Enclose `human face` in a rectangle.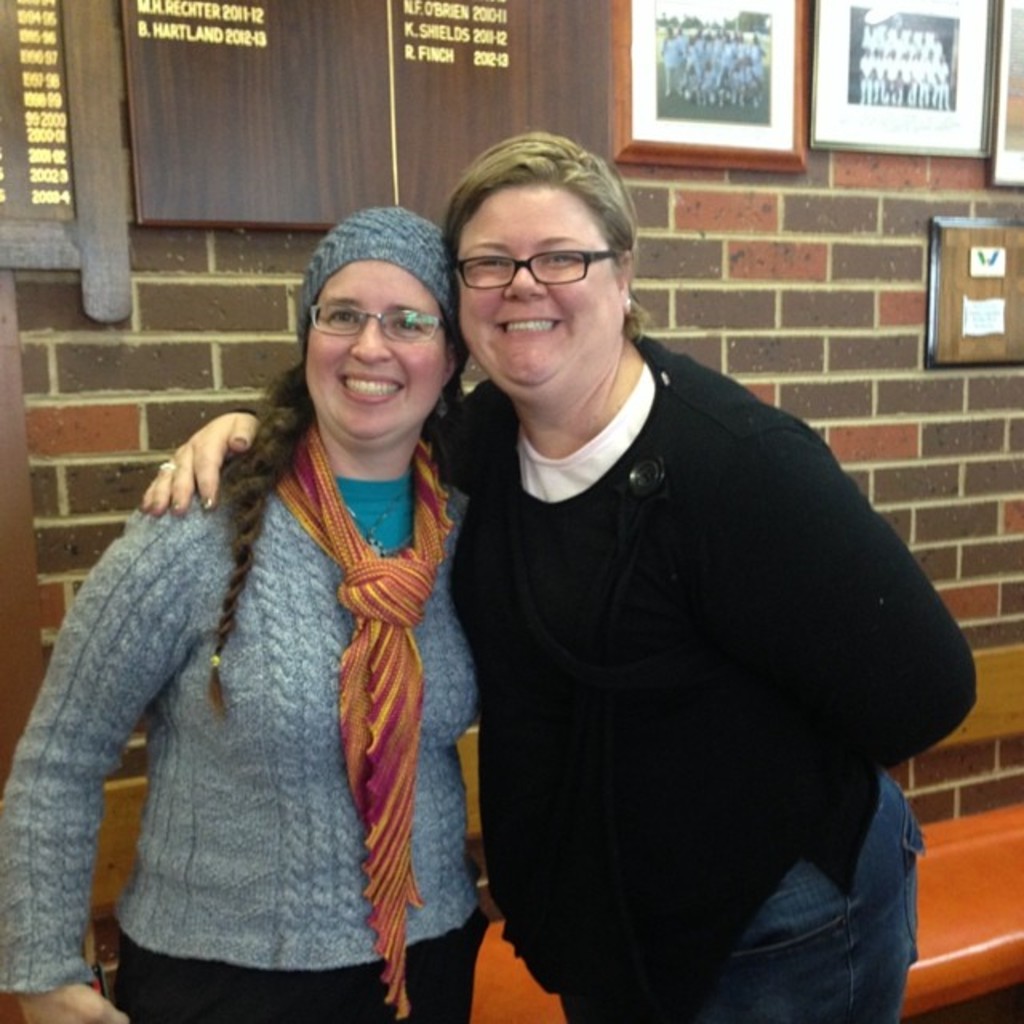
l=448, t=181, r=616, b=387.
